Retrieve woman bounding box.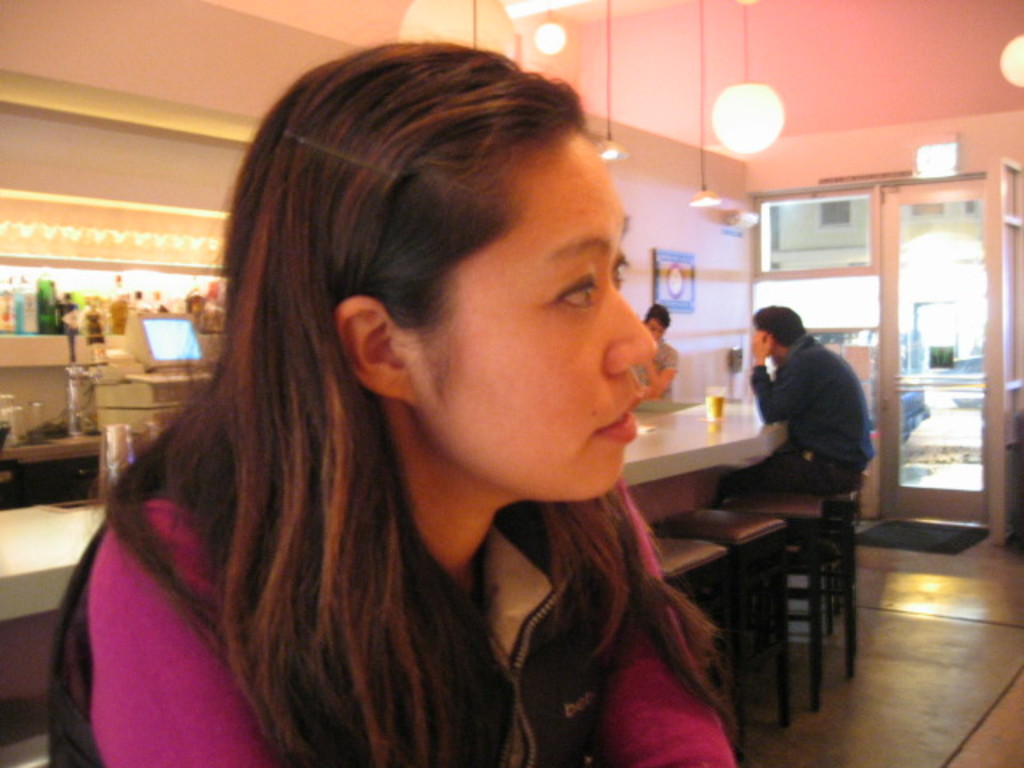
Bounding box: left=629, top=304, right=678, bottom=406.
